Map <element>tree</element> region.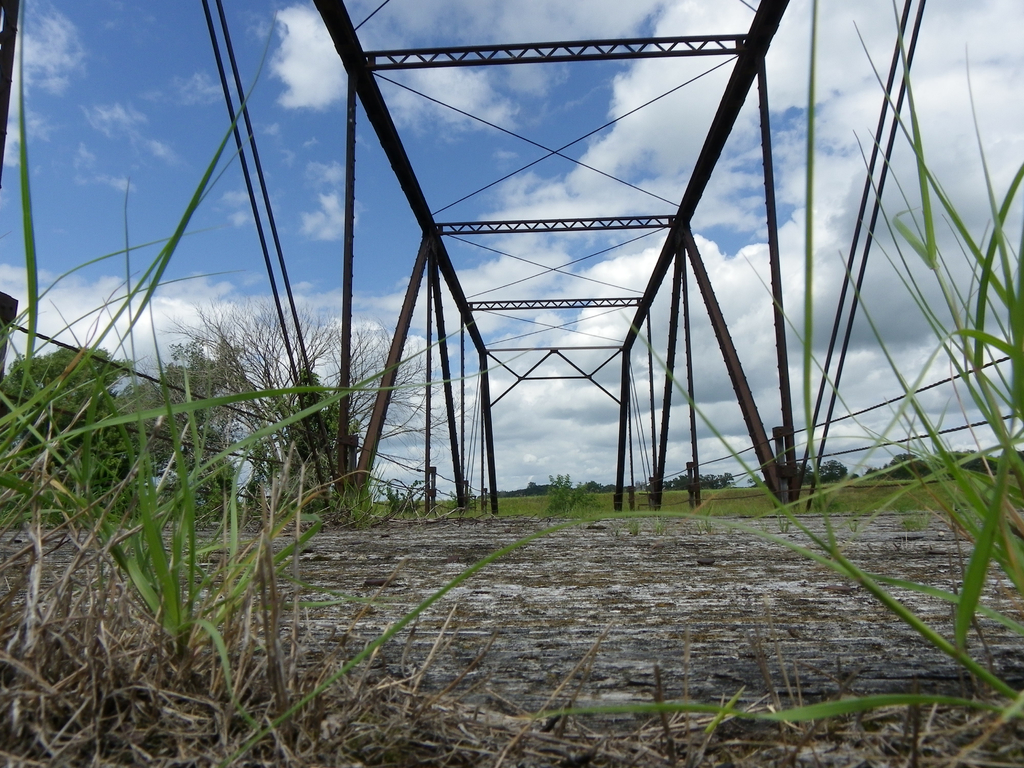
Mapped to box(847, 474, 860, 479).
